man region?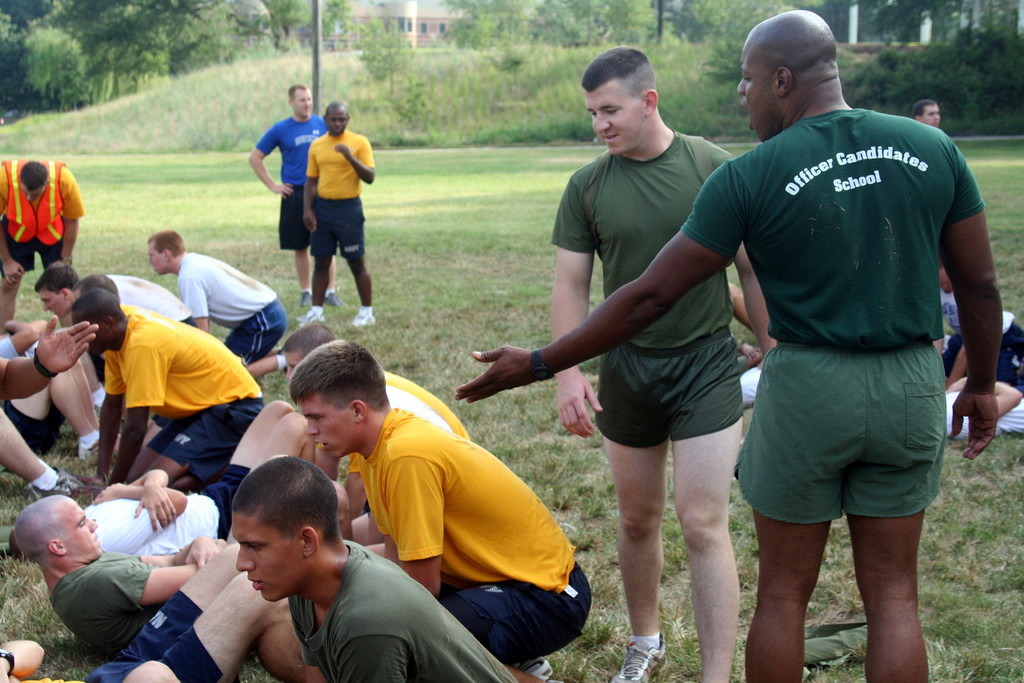
(35, 256, 191, 393)
